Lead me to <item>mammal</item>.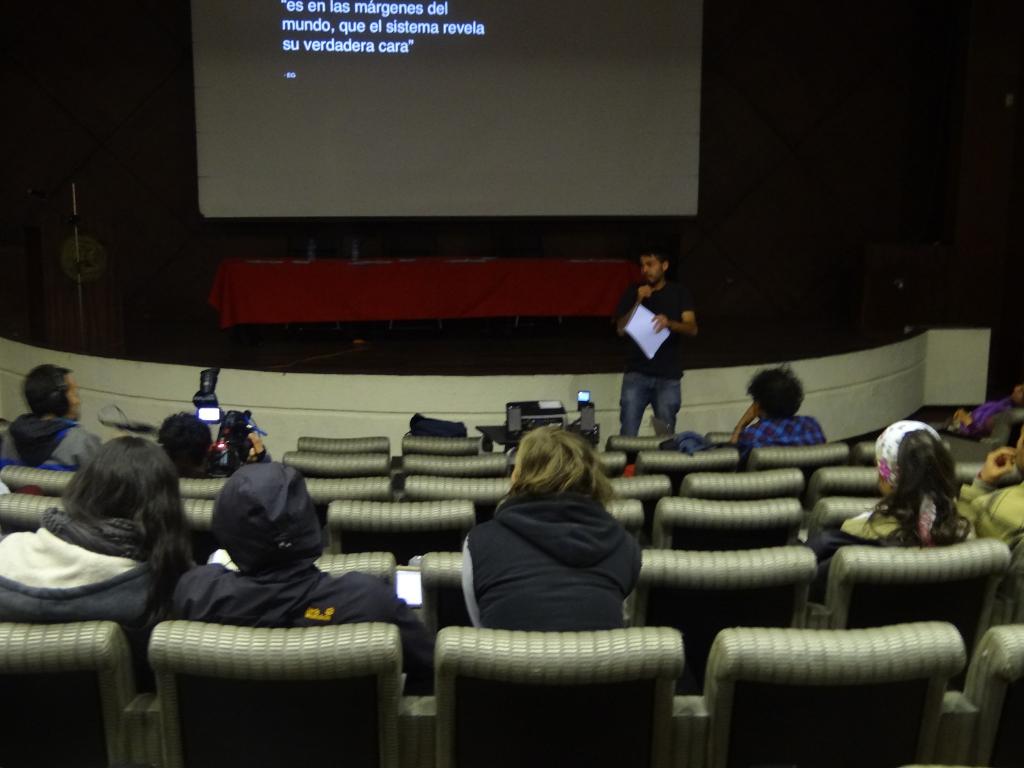
Lead to 835/418/971/543.
